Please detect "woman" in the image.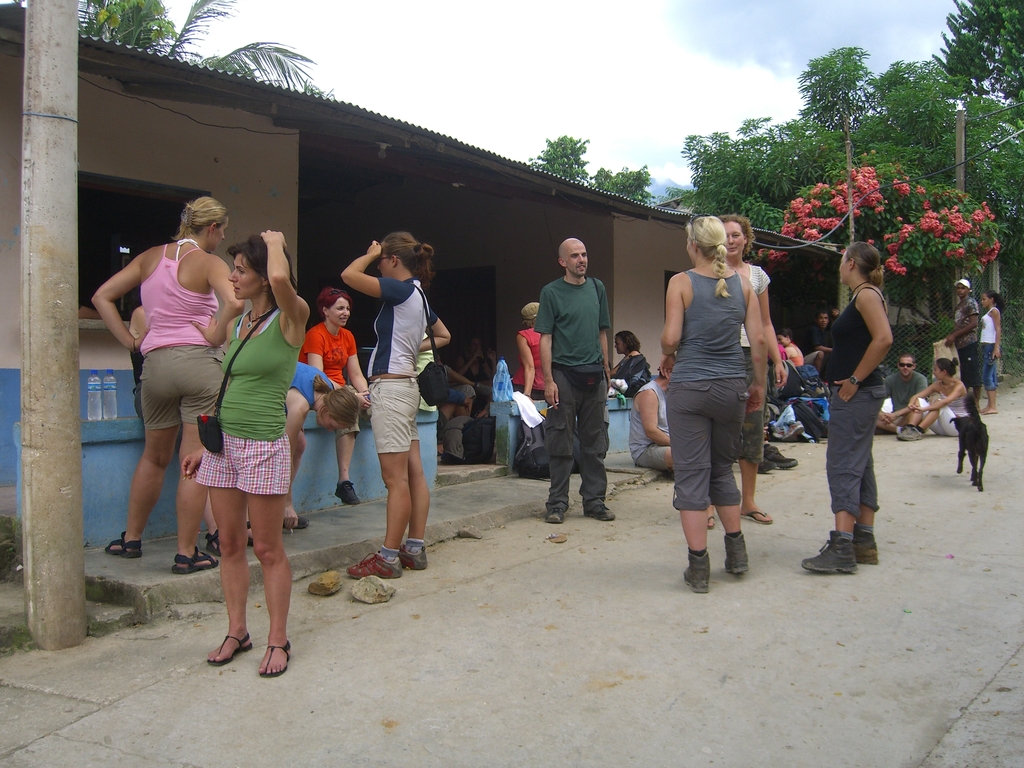
(x1=506, y1=306, x2=550, y2=465).
